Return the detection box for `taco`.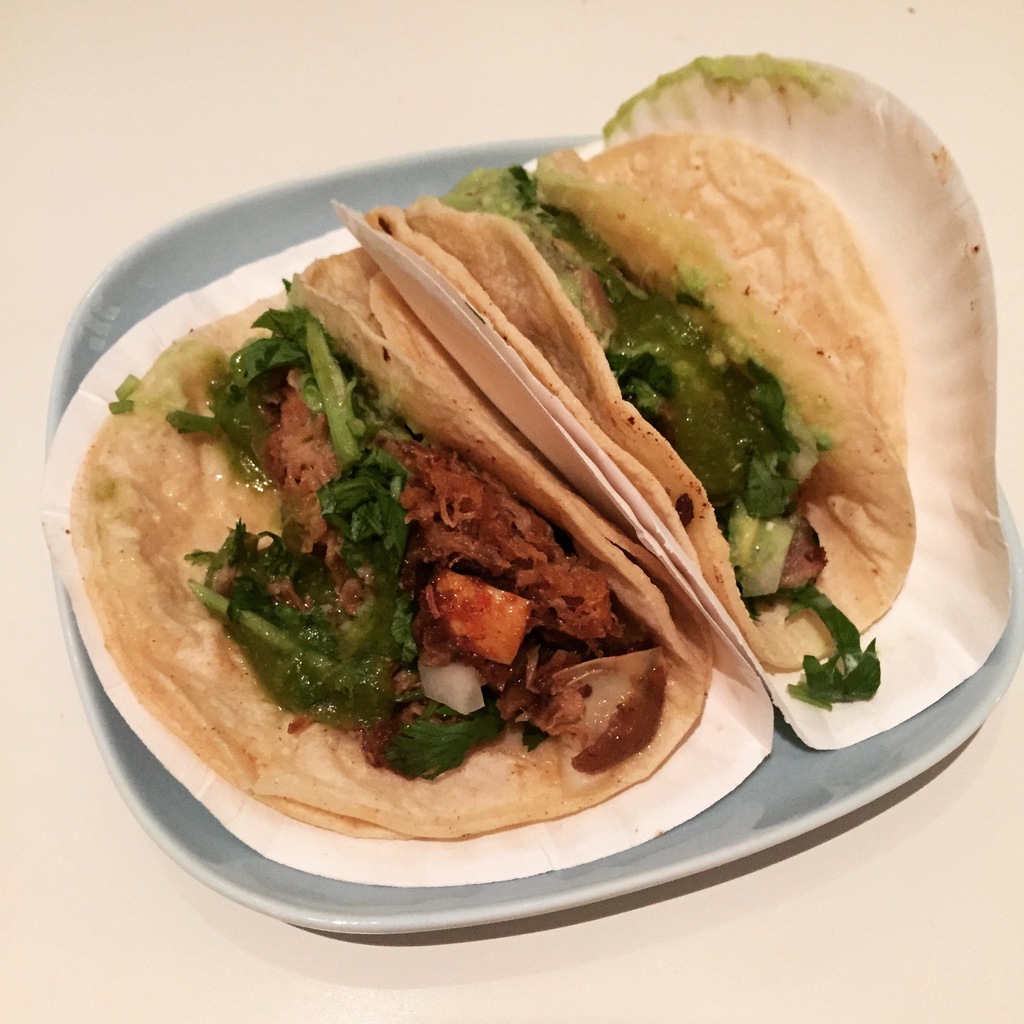
box=[381, 129, 925, 687].
